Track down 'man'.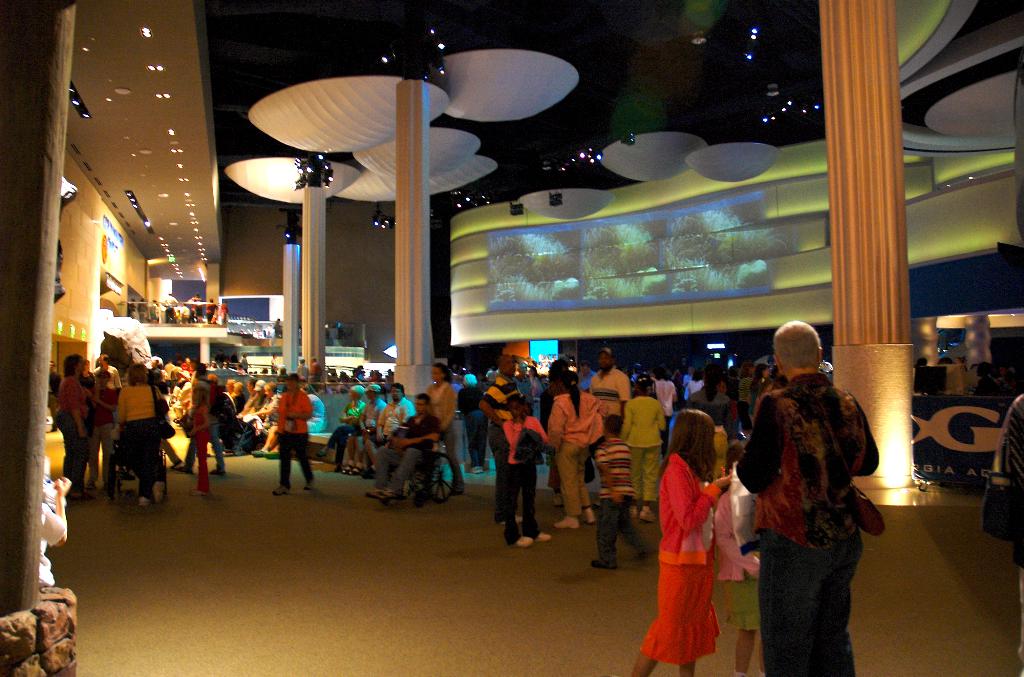
Tracked to 588/345/630/430.
